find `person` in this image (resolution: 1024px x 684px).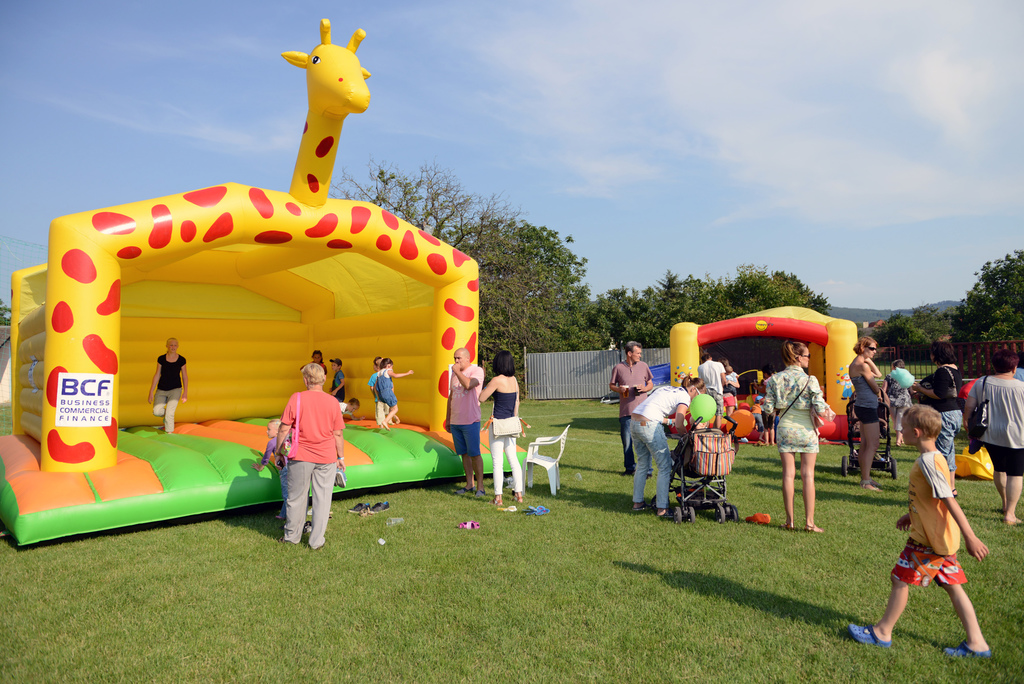
(x1=371, y1=355, x2=415, y2=433).
